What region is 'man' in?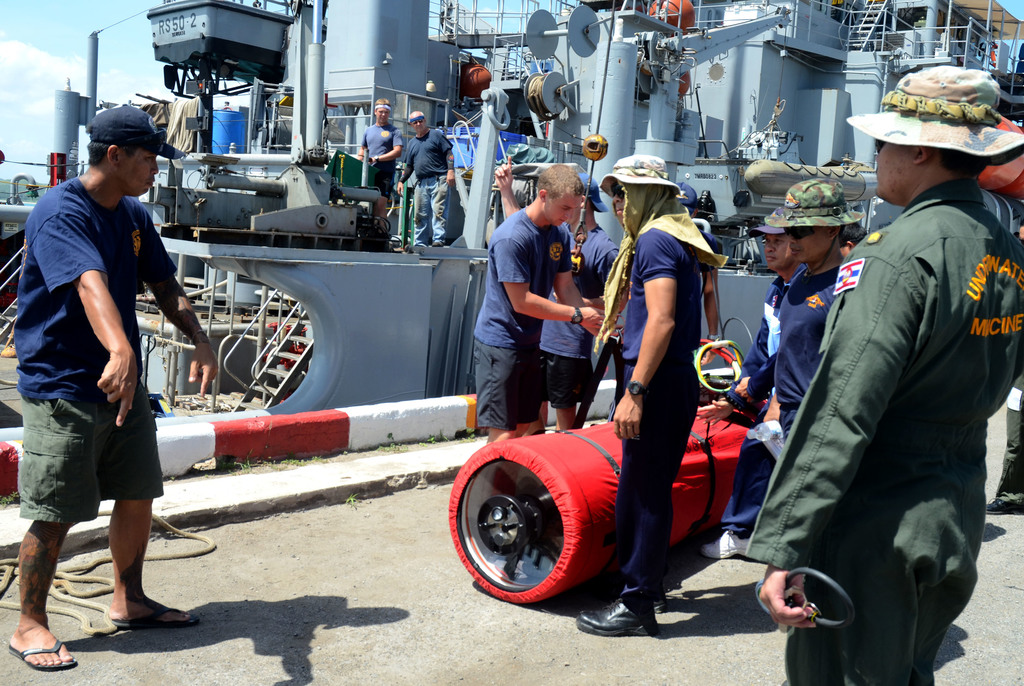
24 78 195 664.
